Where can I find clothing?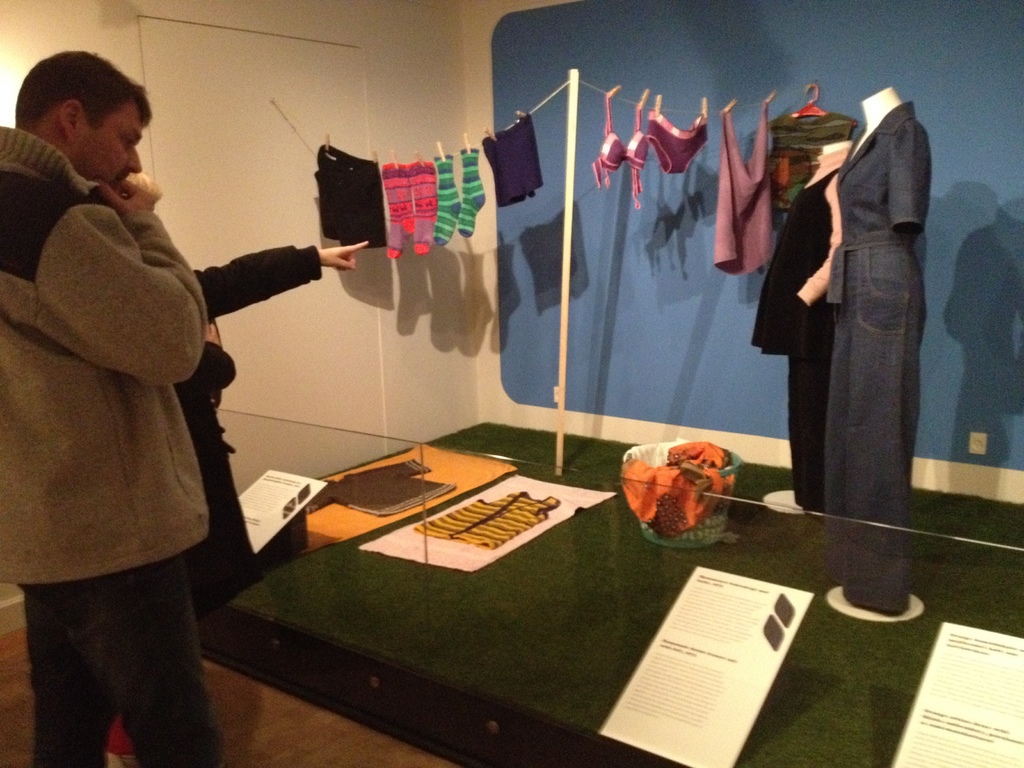
You can find it at locate(819, 104, 936, 617).
